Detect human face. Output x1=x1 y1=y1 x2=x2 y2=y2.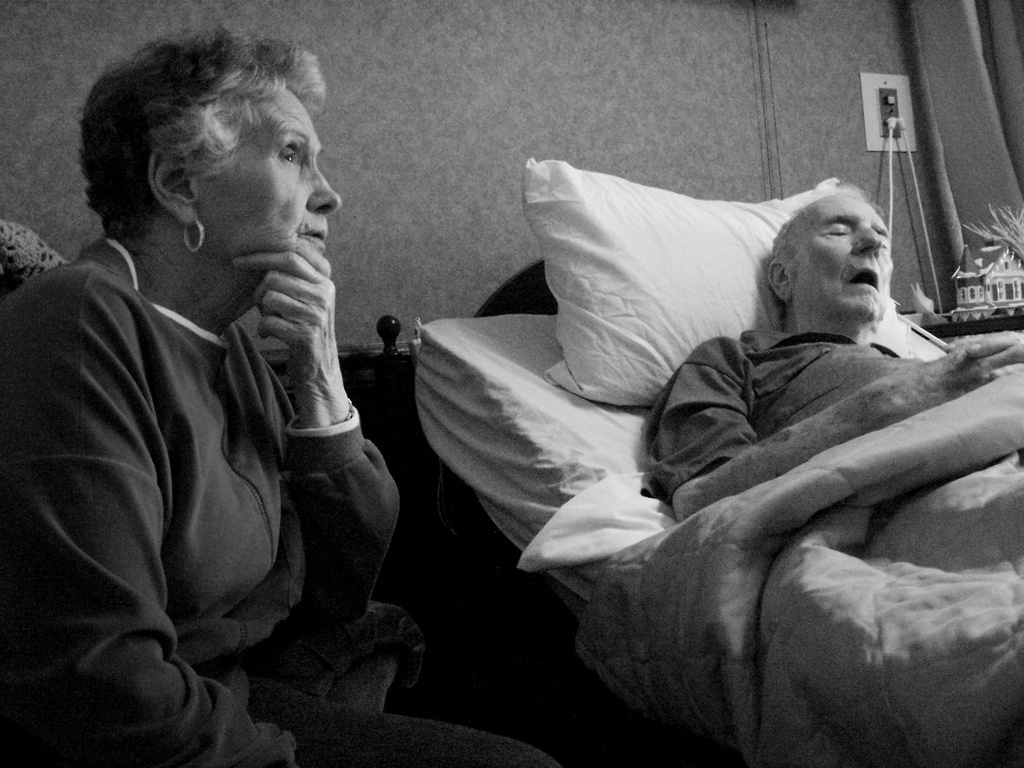
x1=196 y1=87 x2=342 y2=282.
